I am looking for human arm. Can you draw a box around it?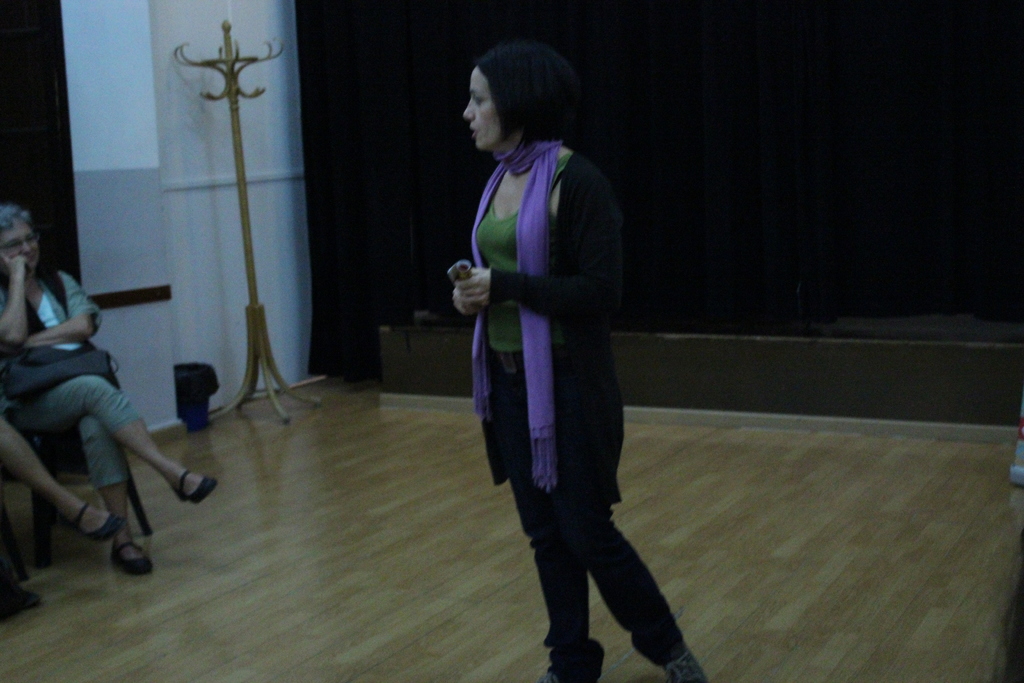
Sure, the bounding box is bbox(457, 163, 628, 324).
